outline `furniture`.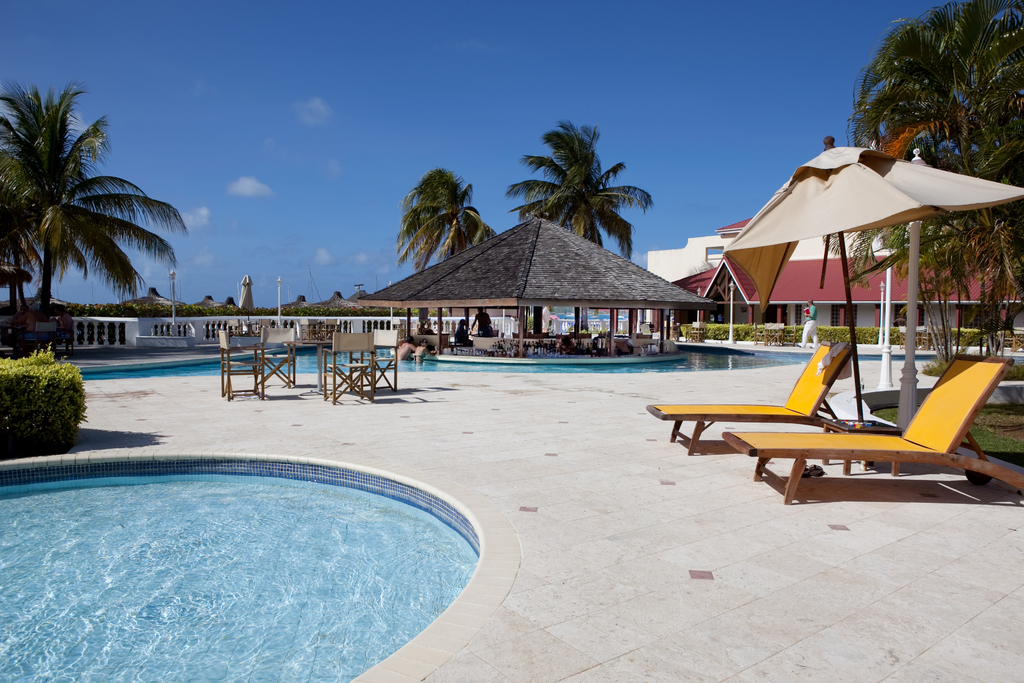
Outline: (left=349, top=328, right=399, bottom=391).
